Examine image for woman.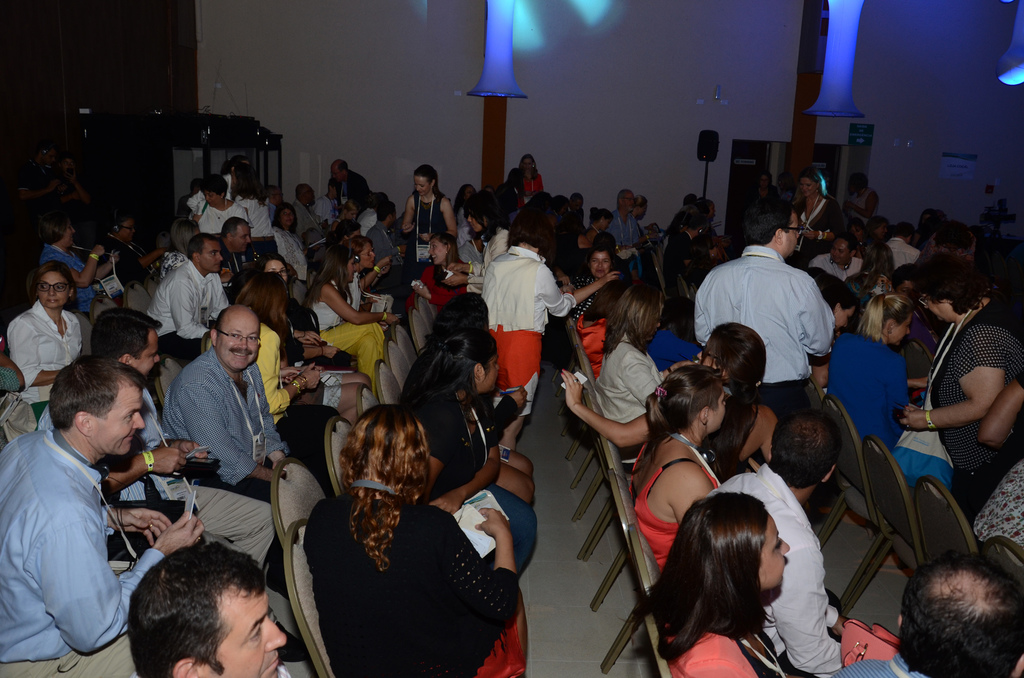
Examination result: BBox(629, 366, 726, 568).
